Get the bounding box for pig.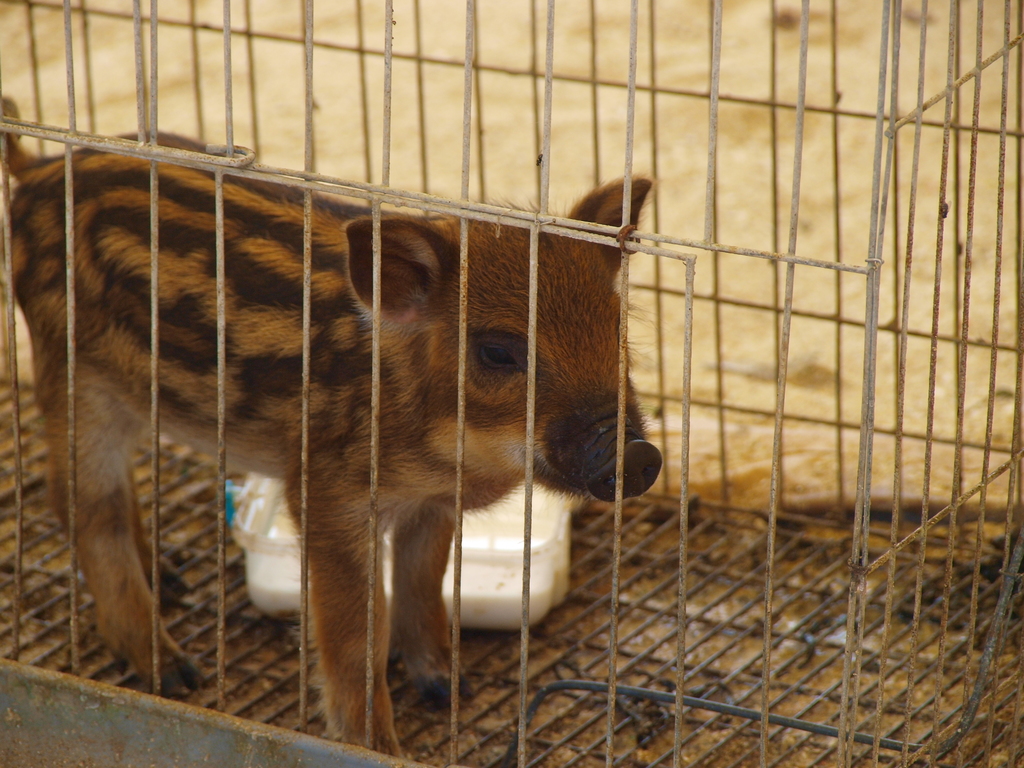
detection(0, 94, 665, 759).
